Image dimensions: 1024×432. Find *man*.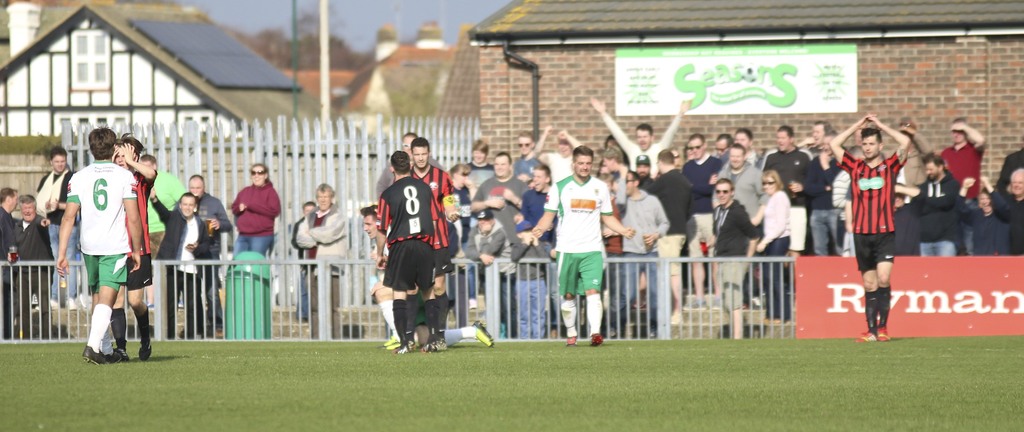
bbox=[458, 203, 516, 347].
